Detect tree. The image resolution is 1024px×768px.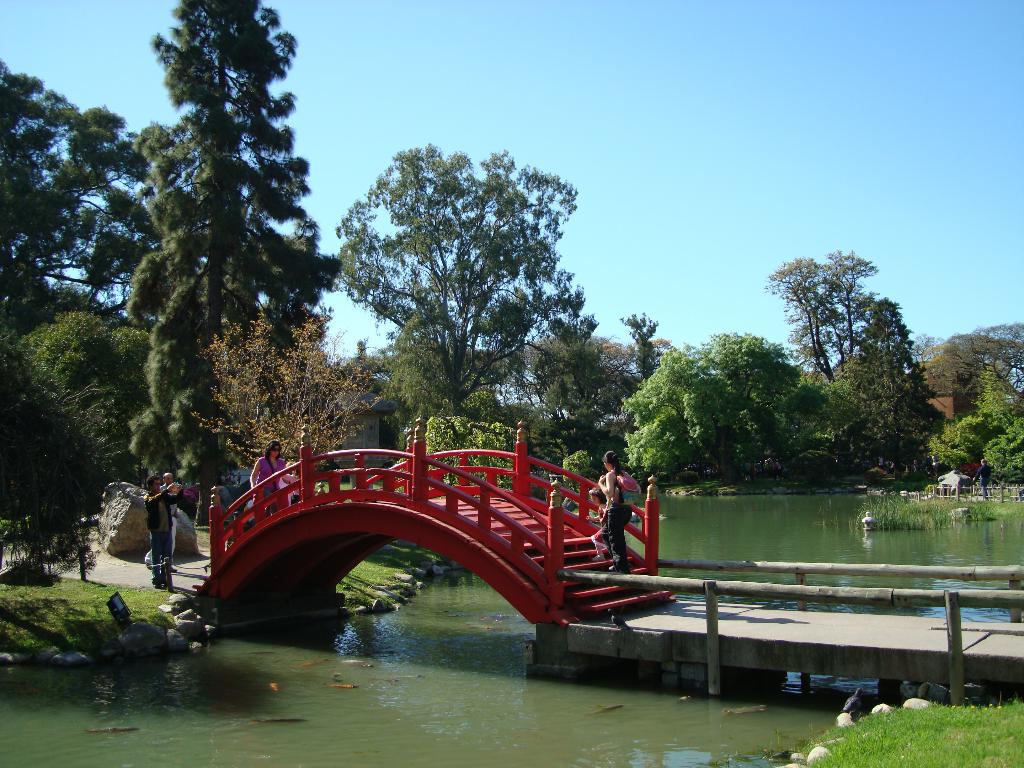
BBox(906, 307, 1022, 430).
